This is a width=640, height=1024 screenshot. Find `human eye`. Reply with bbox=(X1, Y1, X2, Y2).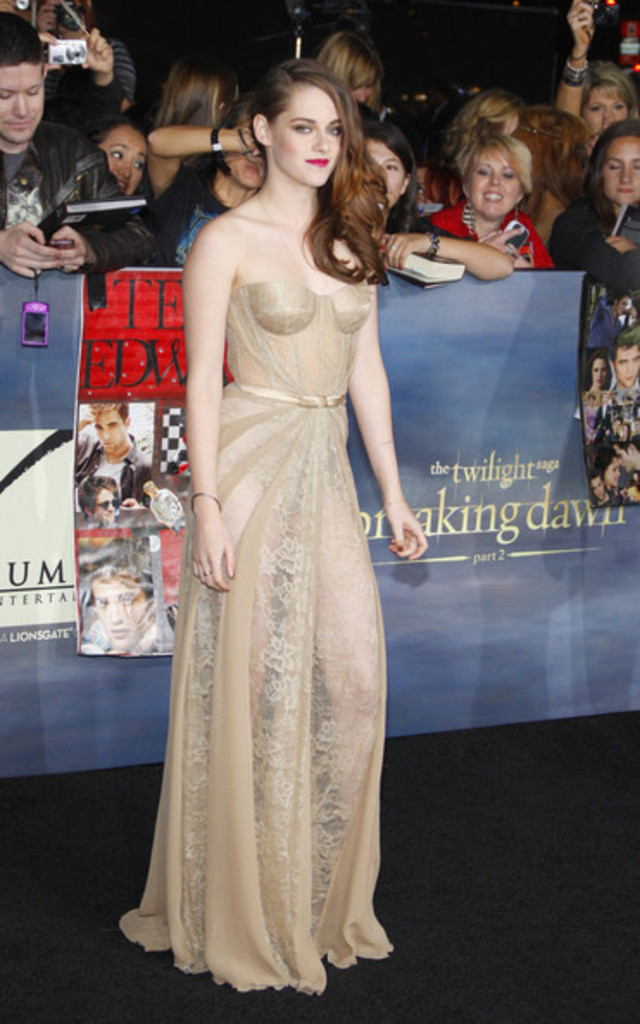
bbox=(583, 102, 602, 116).
